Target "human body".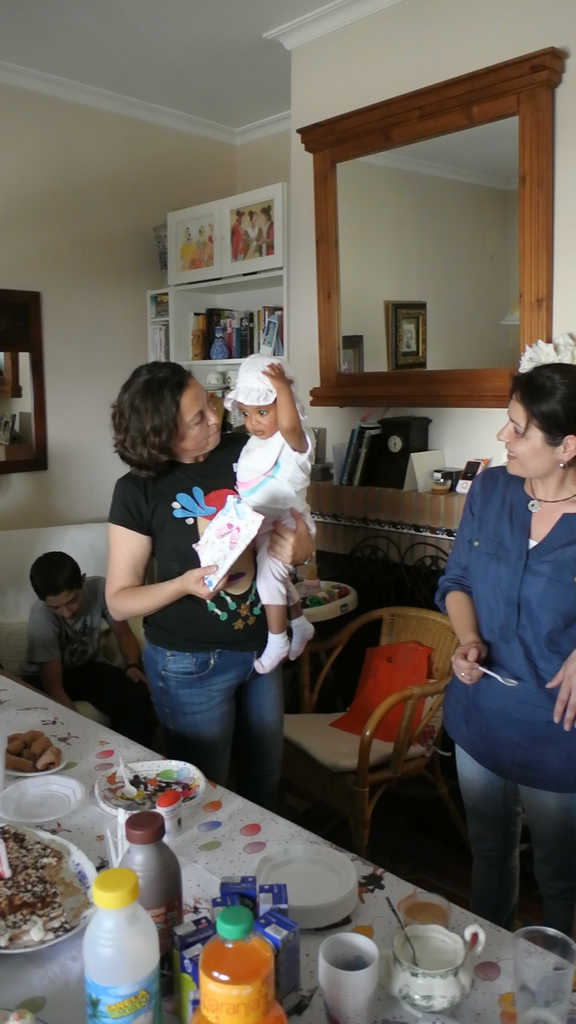
Target region: <region>221, 365, 333, 687</region>.
